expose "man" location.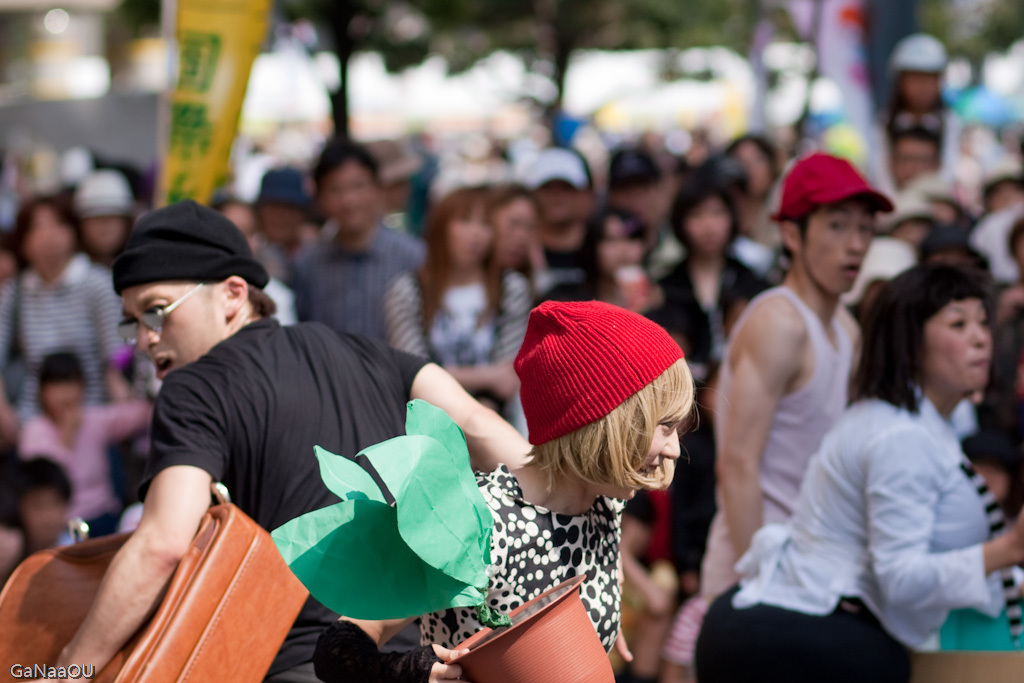
Exposed at (279, 147, 426, 348).
